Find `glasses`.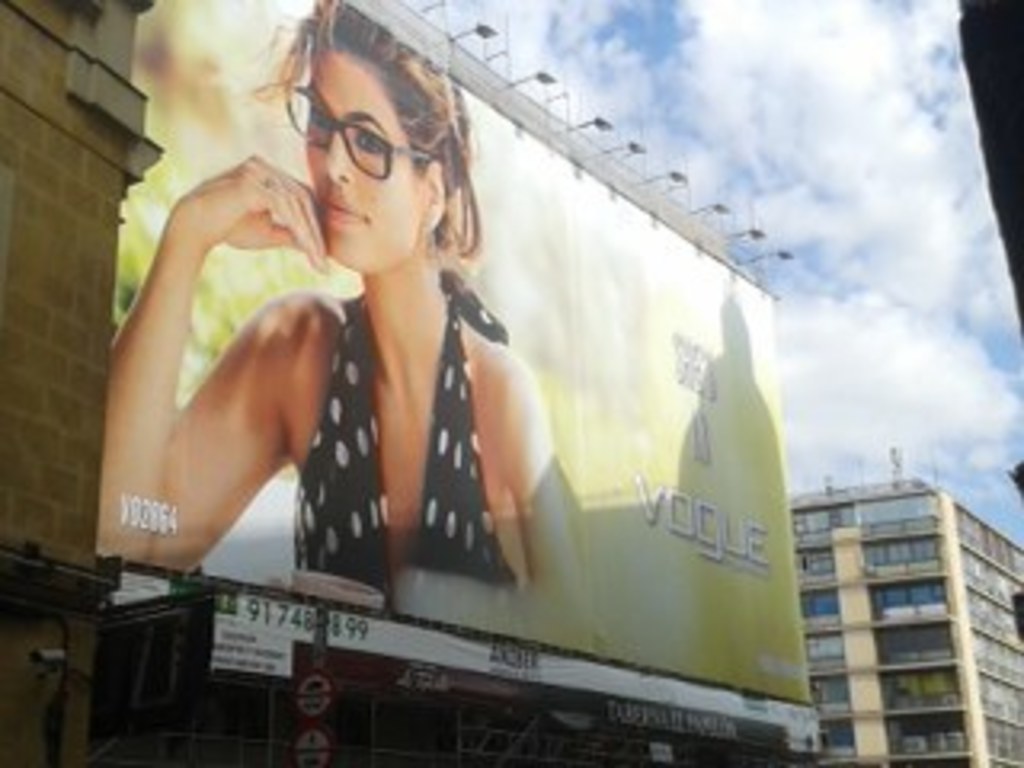
left=278, top=77, right=438, bottom=182.
